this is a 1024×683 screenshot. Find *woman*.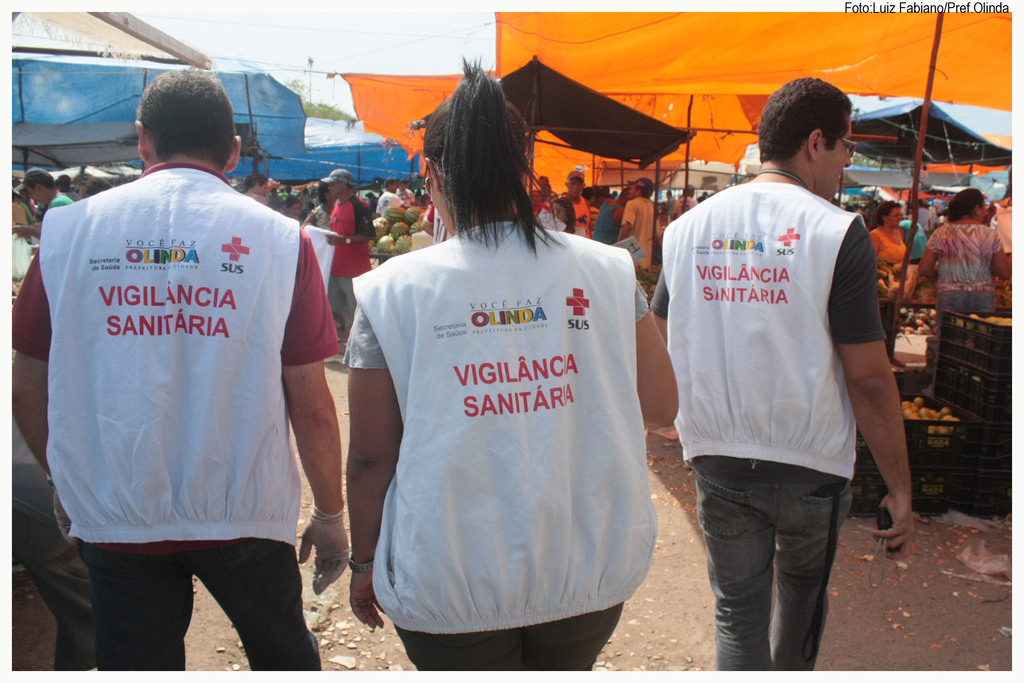
Bounding box: <box>555,201,589,236</box>.
